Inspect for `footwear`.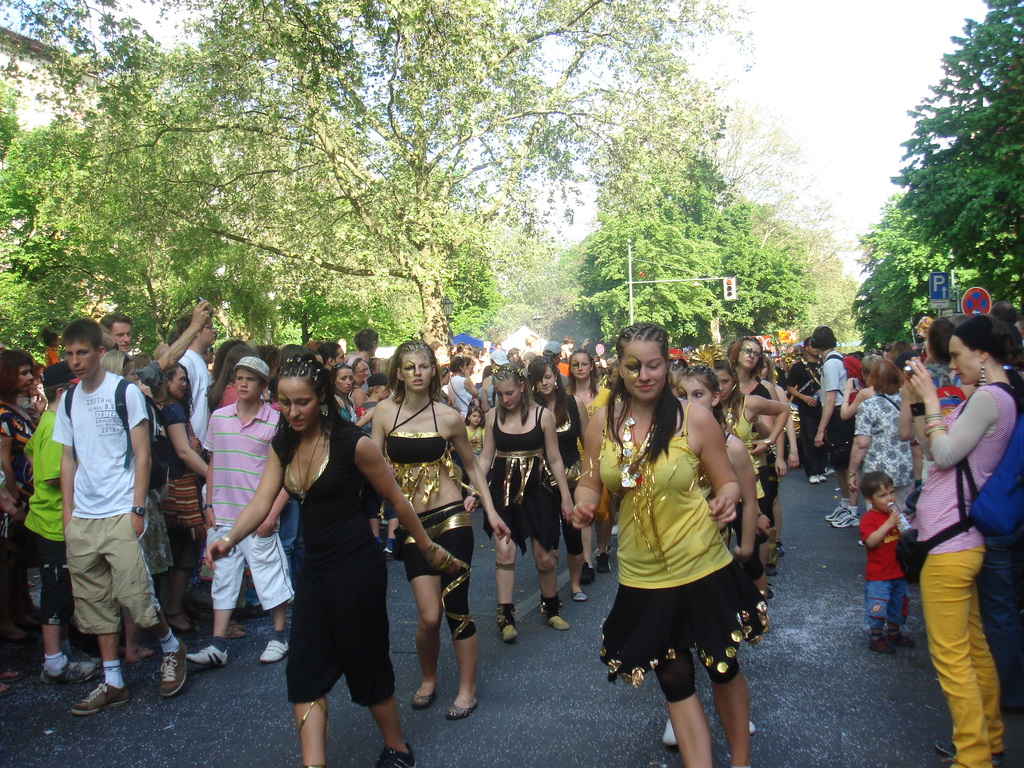
Inspection: Rect(835, 507, 869, 527).
